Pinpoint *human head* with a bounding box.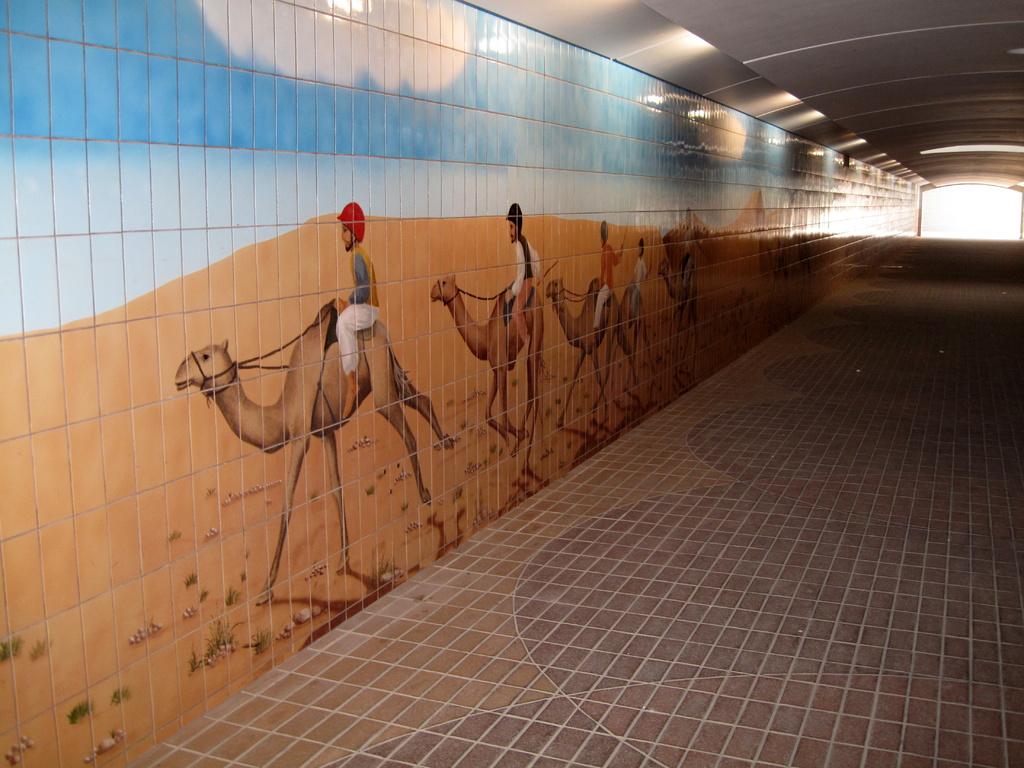
bbox=(599, 221, 612, 248).
